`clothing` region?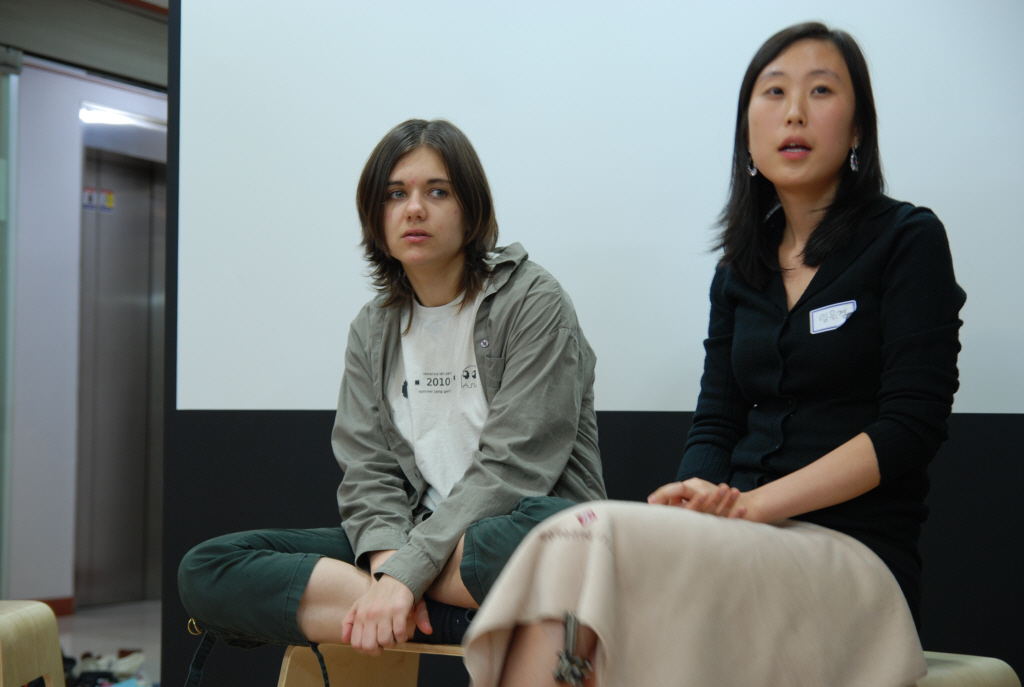
x1=295, y1=185, x2=594, y2=654
